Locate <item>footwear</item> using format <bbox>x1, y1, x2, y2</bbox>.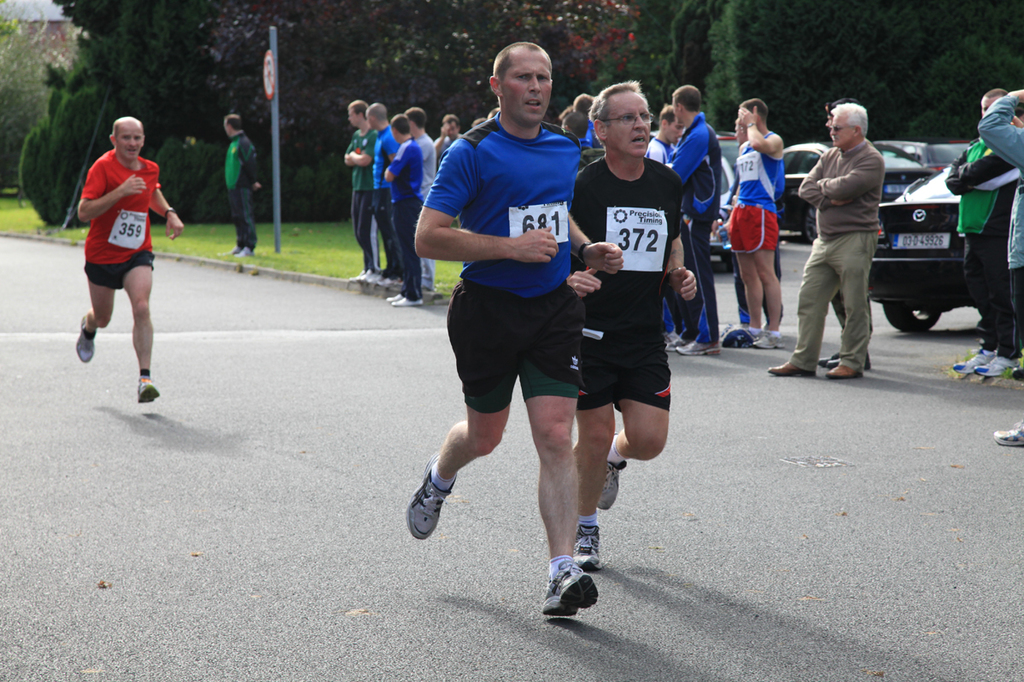
<bbox>734, 325, 746, 347</bbox>.
